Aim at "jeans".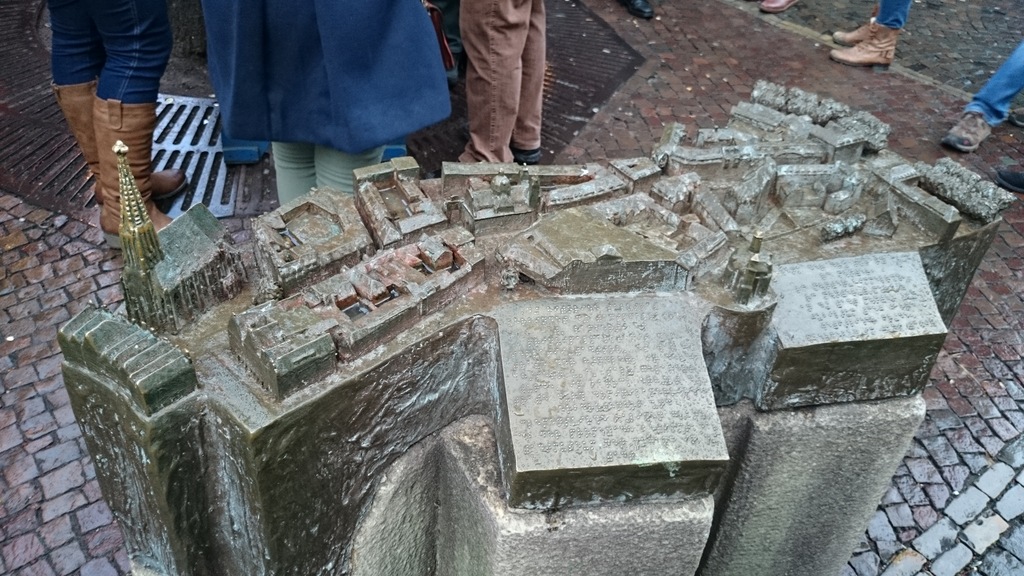
Aimed at (968,45,1023,130).
